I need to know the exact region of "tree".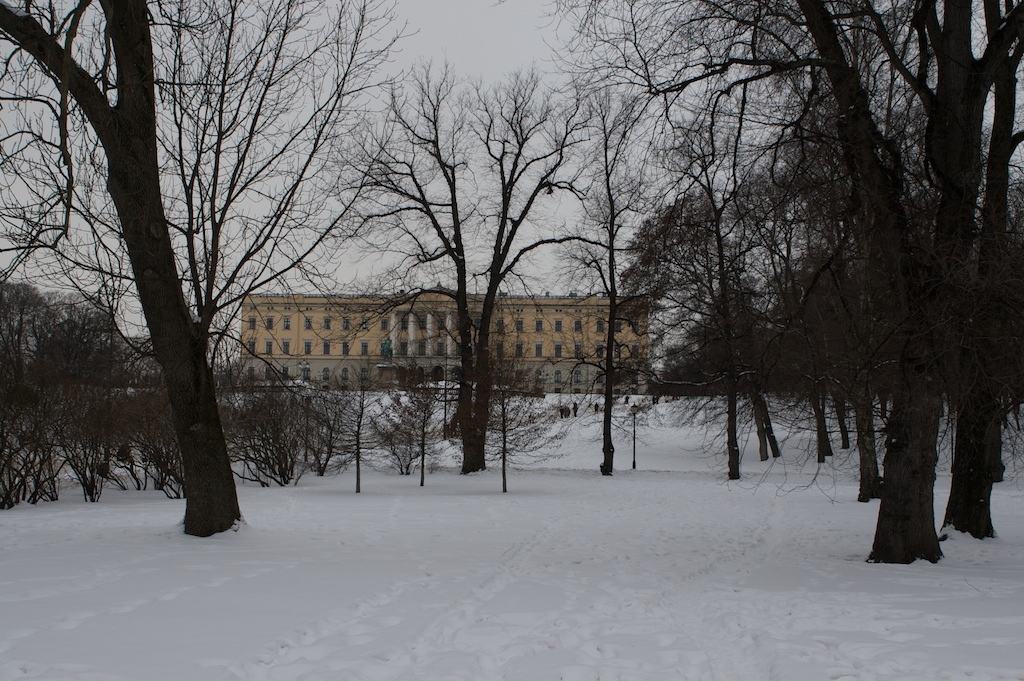
Region: box=[301, 60, 672, 472].
